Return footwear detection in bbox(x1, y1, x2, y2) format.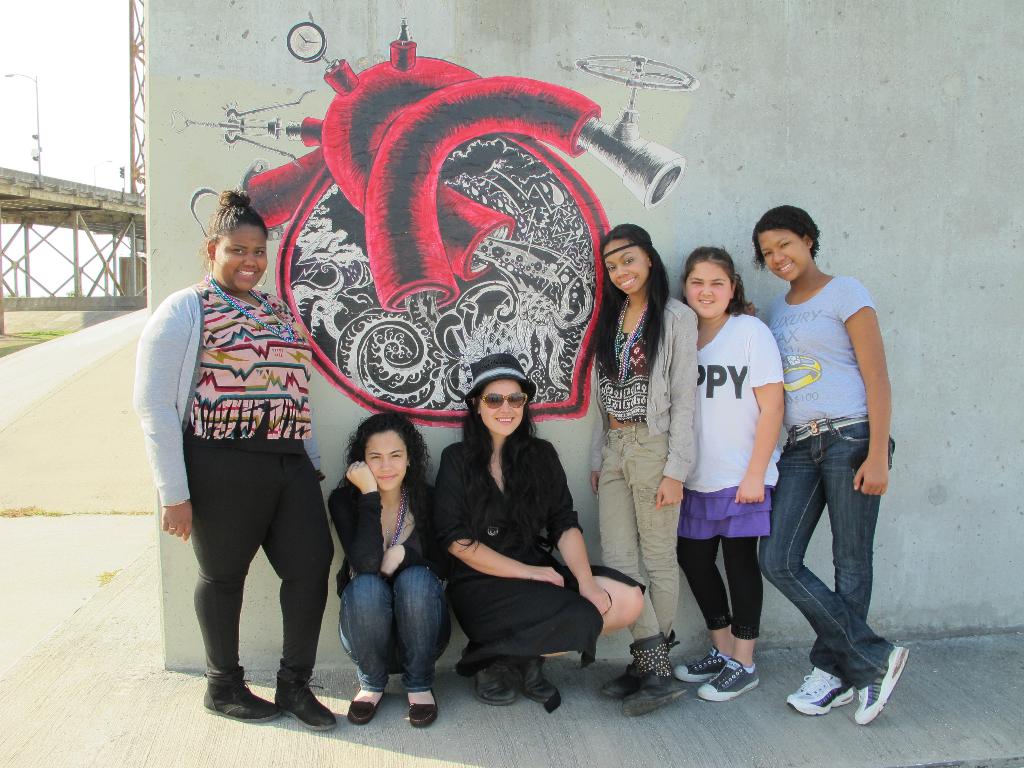
bbox(202, 676, 282, 721).
